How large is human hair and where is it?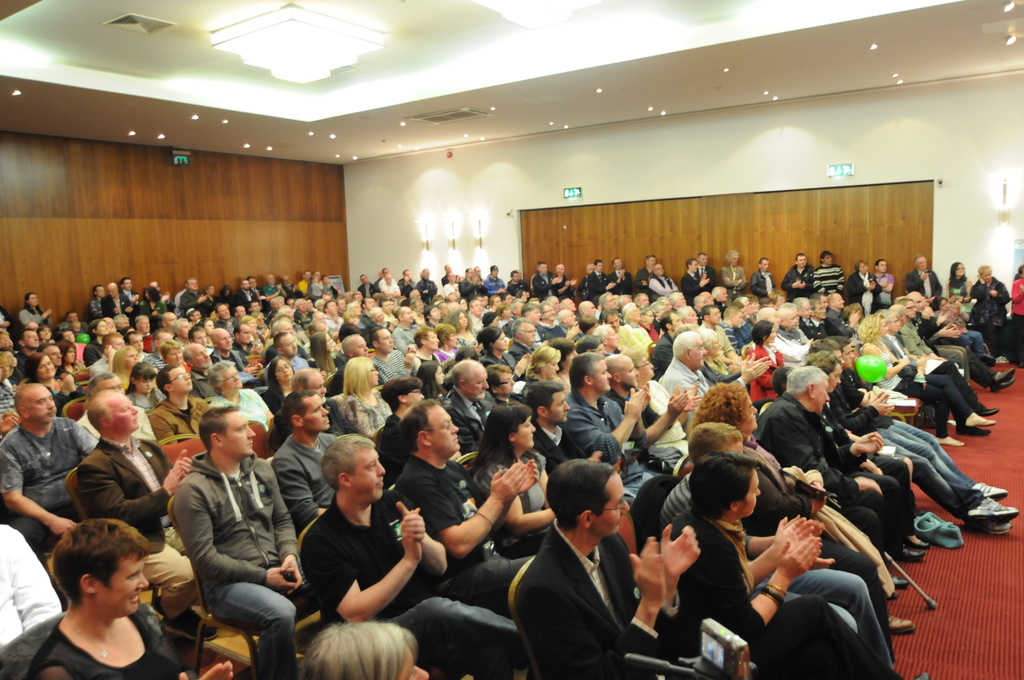
Bounding box: crop(596, 257, 601, 264).
